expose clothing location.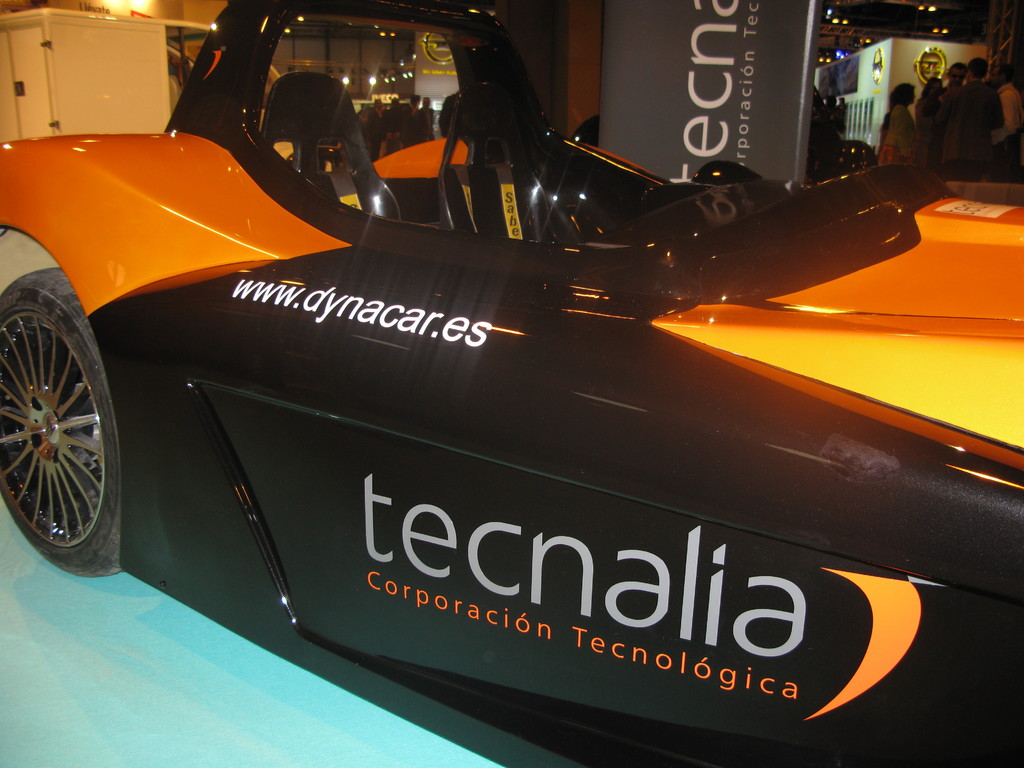
Exposed at select_region(935, 78, 1005, 181).
